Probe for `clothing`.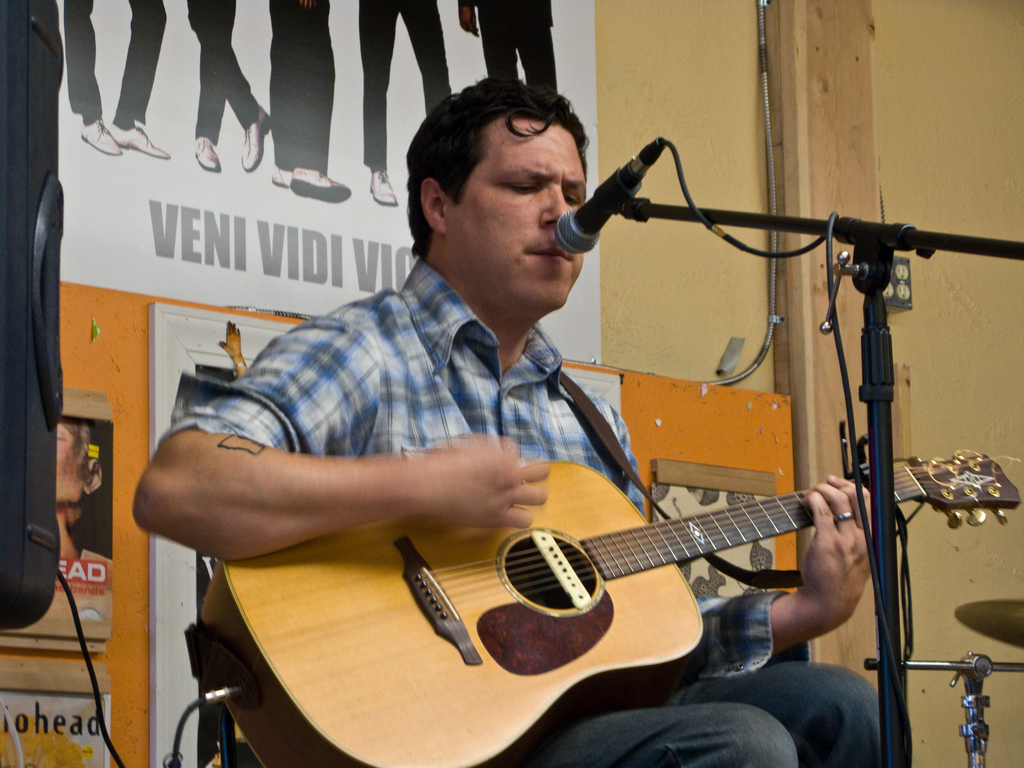
Probe result: 188:0:257:147.
